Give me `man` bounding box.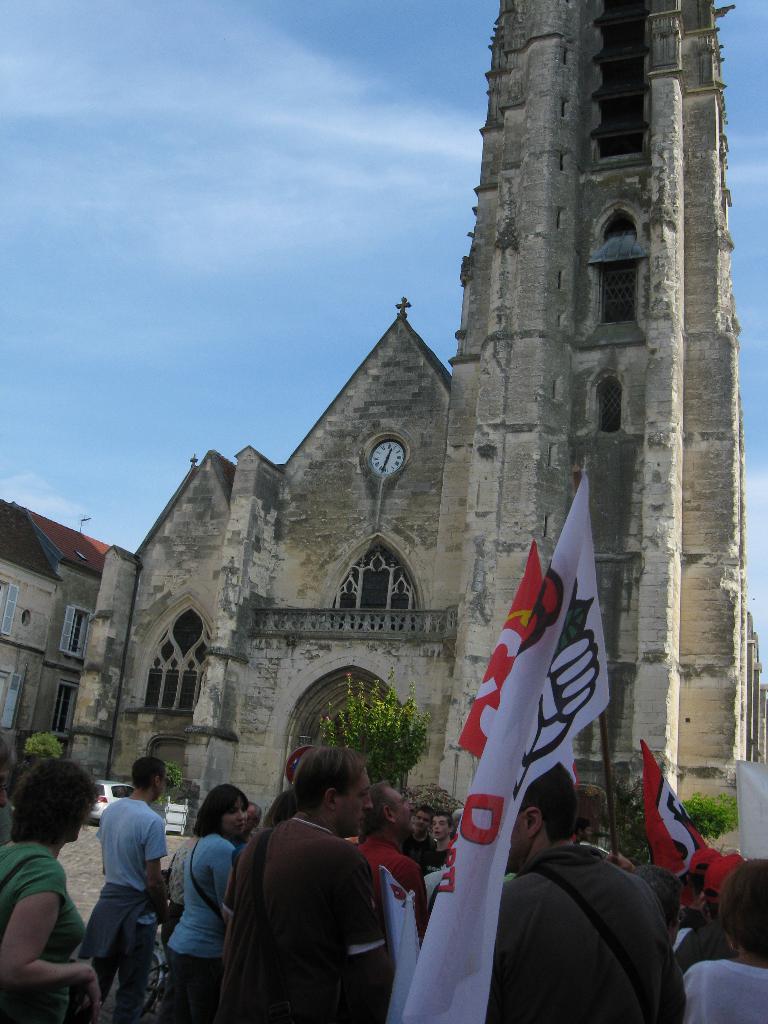
box(355, 781, 433, 899).
